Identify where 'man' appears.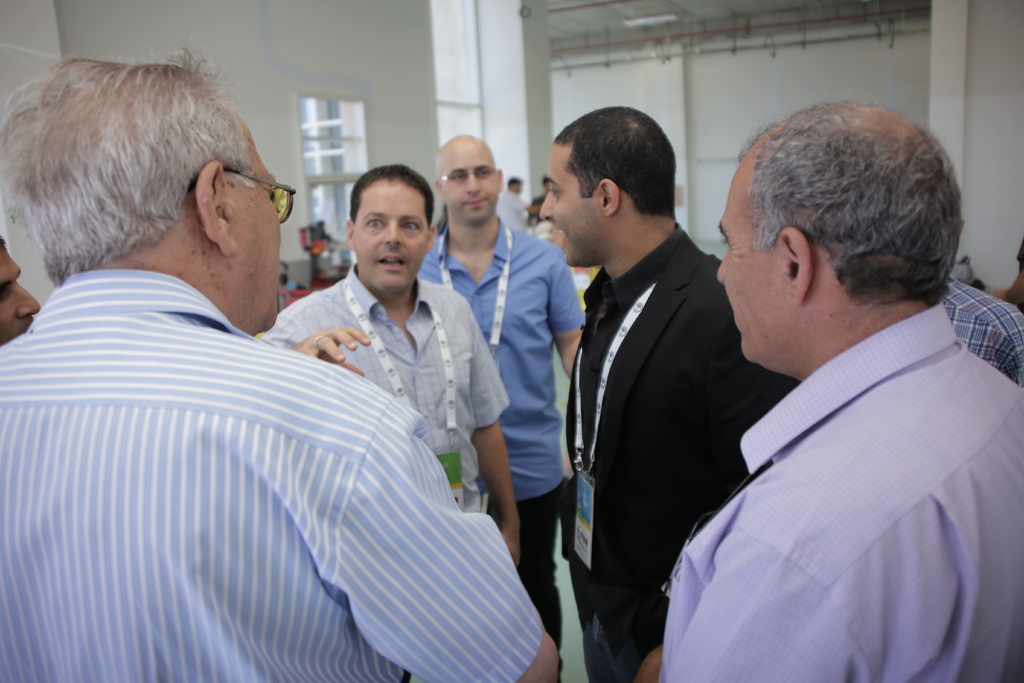
Appears at left=257, top=163, right=520, bottom=570.
